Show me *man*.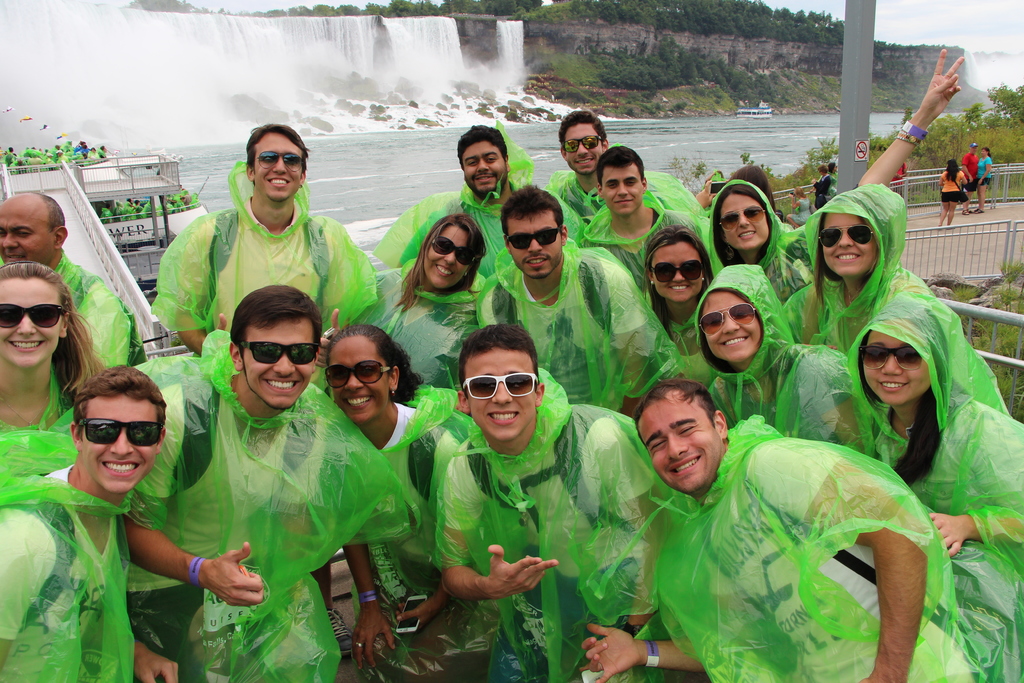
*man* is here: {"x1": 829, "y1": 160, "x2": 838, "y2": 185}.
